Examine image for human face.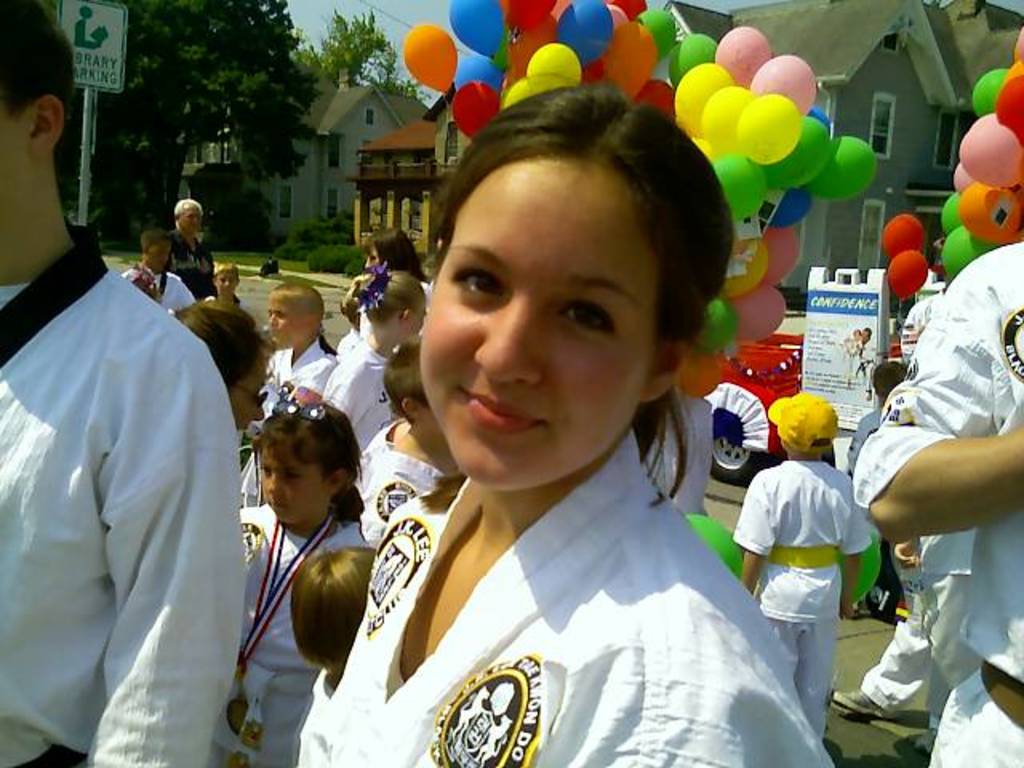
Examination result: box=[413, 157, 651, 491].
